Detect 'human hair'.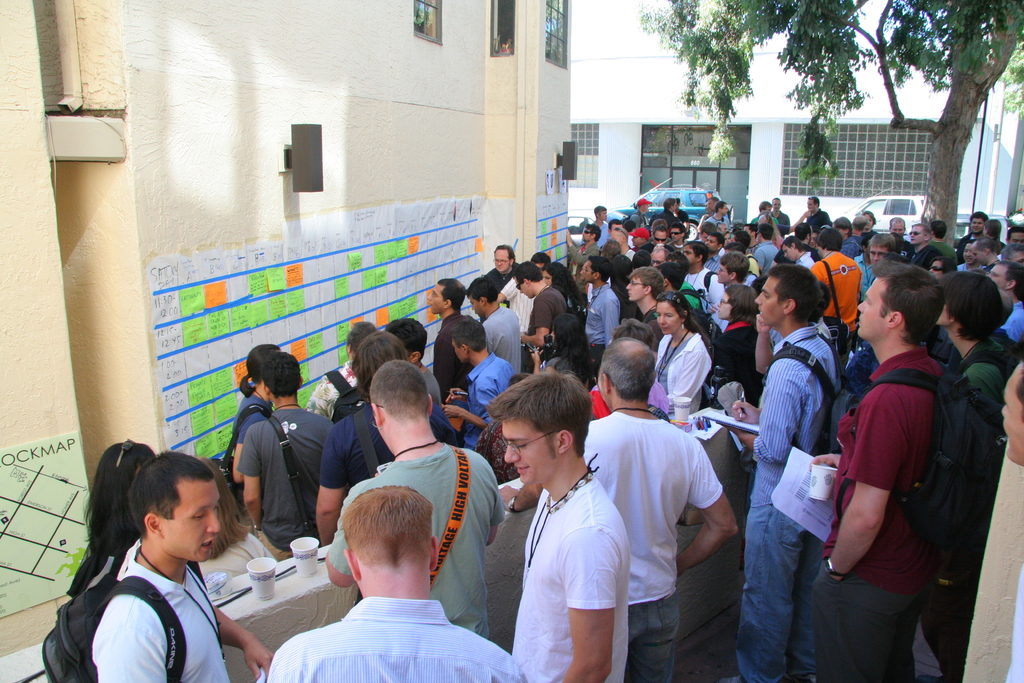
Detected at l=554, t=314, r=592, b=386.
